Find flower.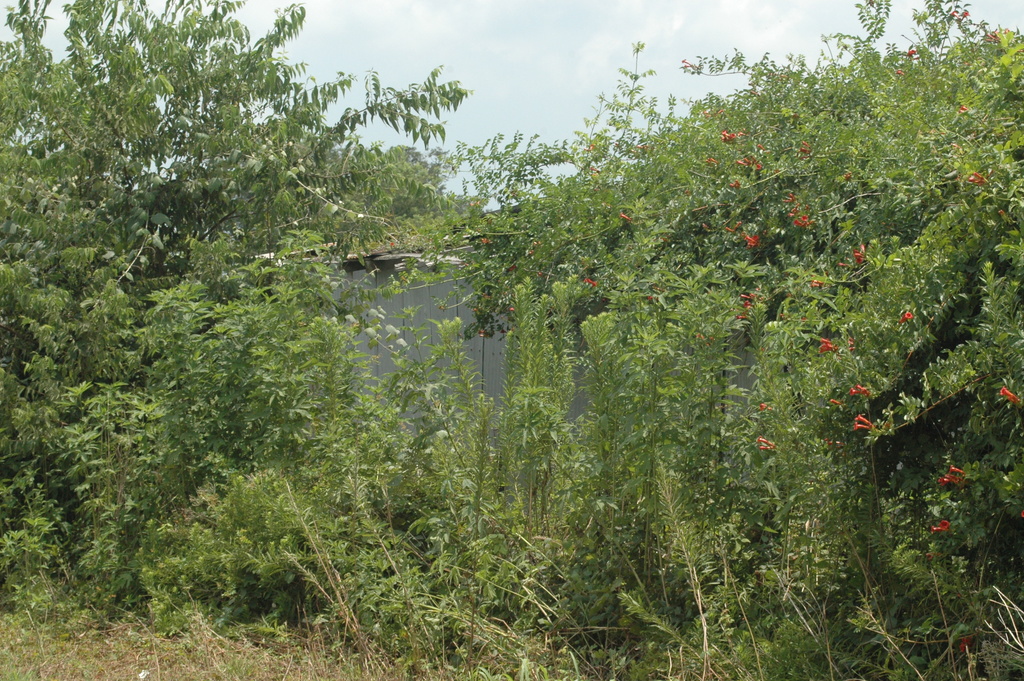
850, 382, 868, 396.
